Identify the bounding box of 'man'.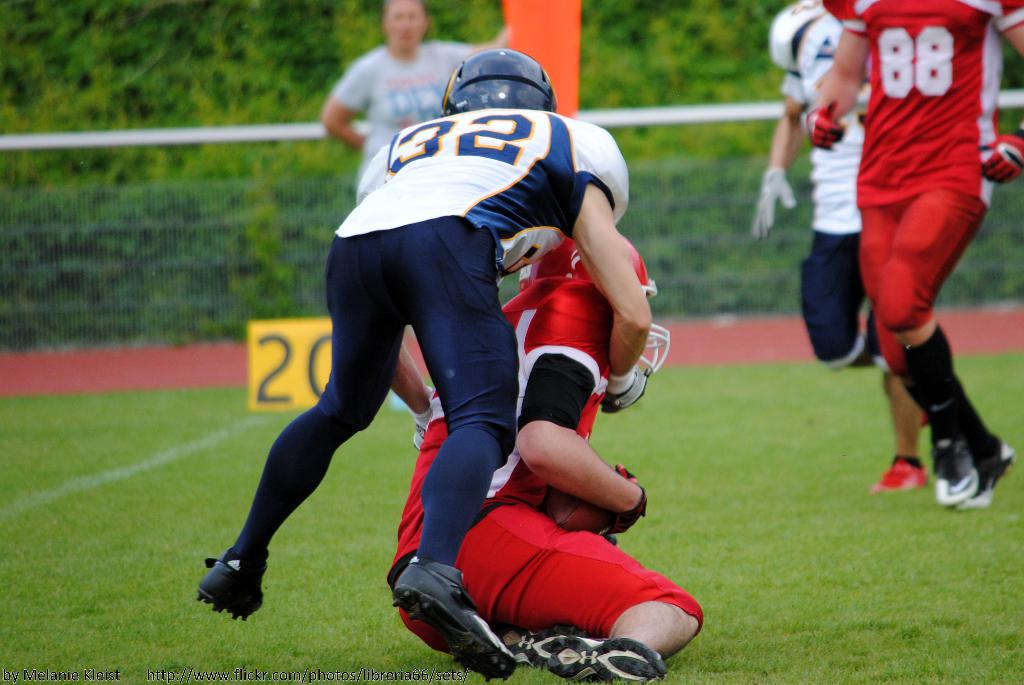
detection(384, 225, 711, 684).
